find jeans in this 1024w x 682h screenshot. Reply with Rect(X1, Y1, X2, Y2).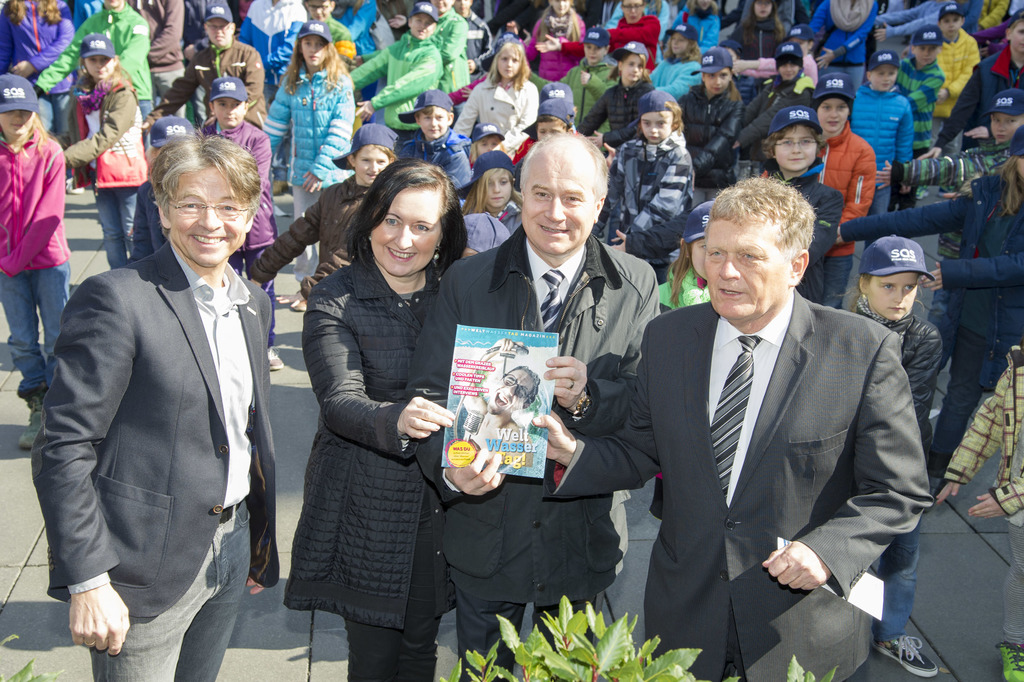
Rect(0, 265, 76, 393).
